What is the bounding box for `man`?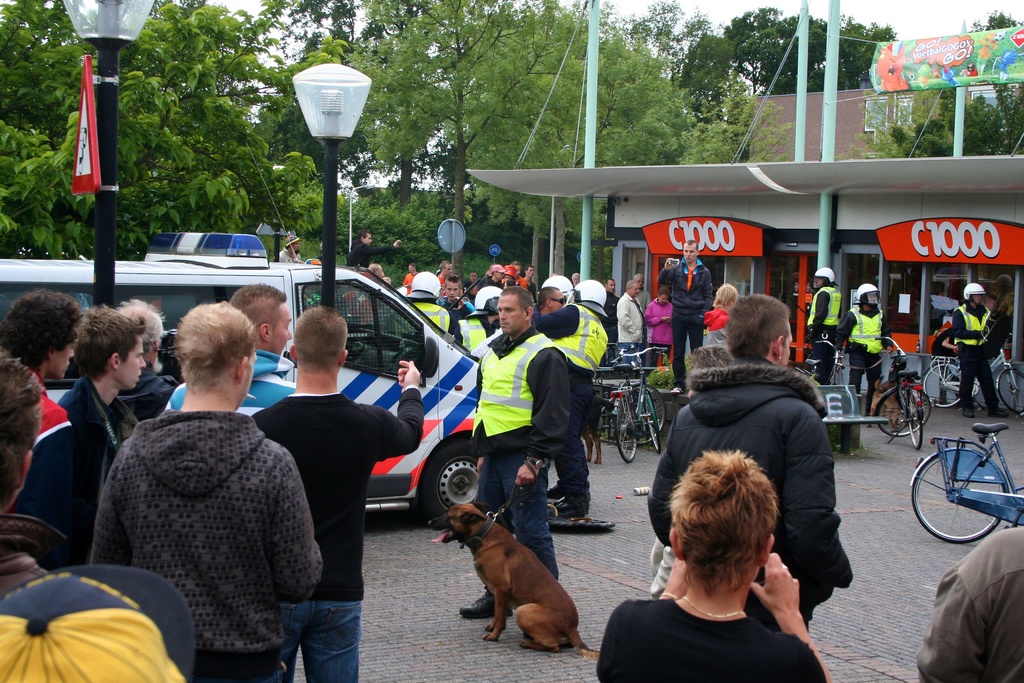
[left=609, top=283, right=645, bottom=348].
